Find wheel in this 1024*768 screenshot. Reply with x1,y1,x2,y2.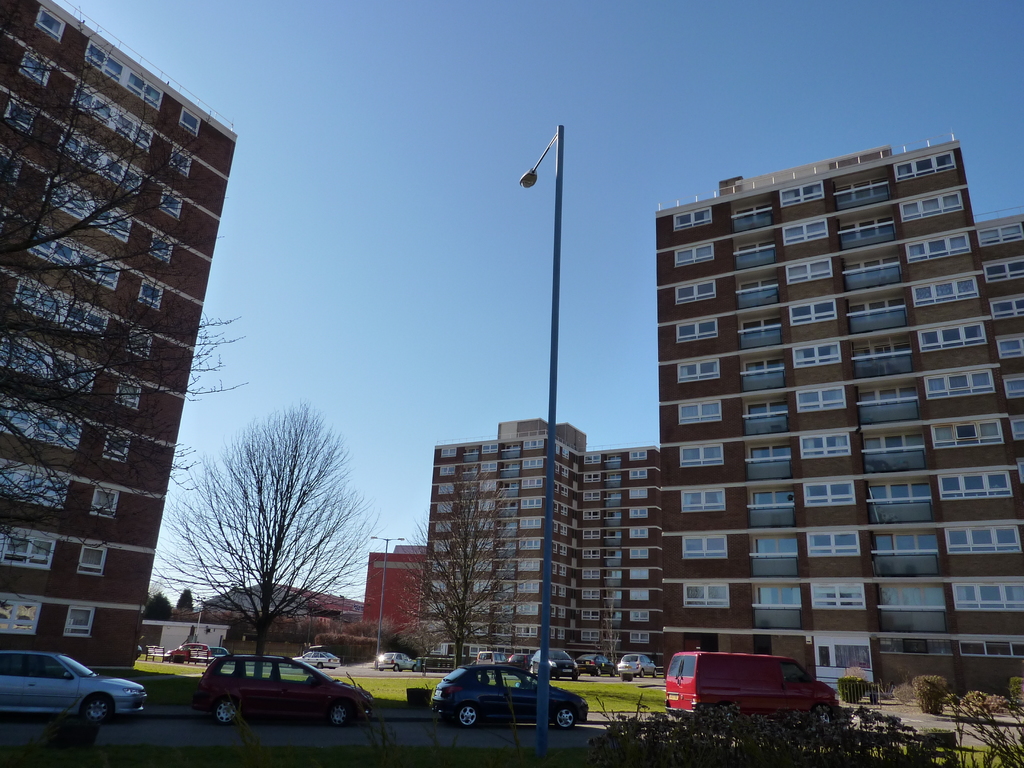
328,705,353,728.
